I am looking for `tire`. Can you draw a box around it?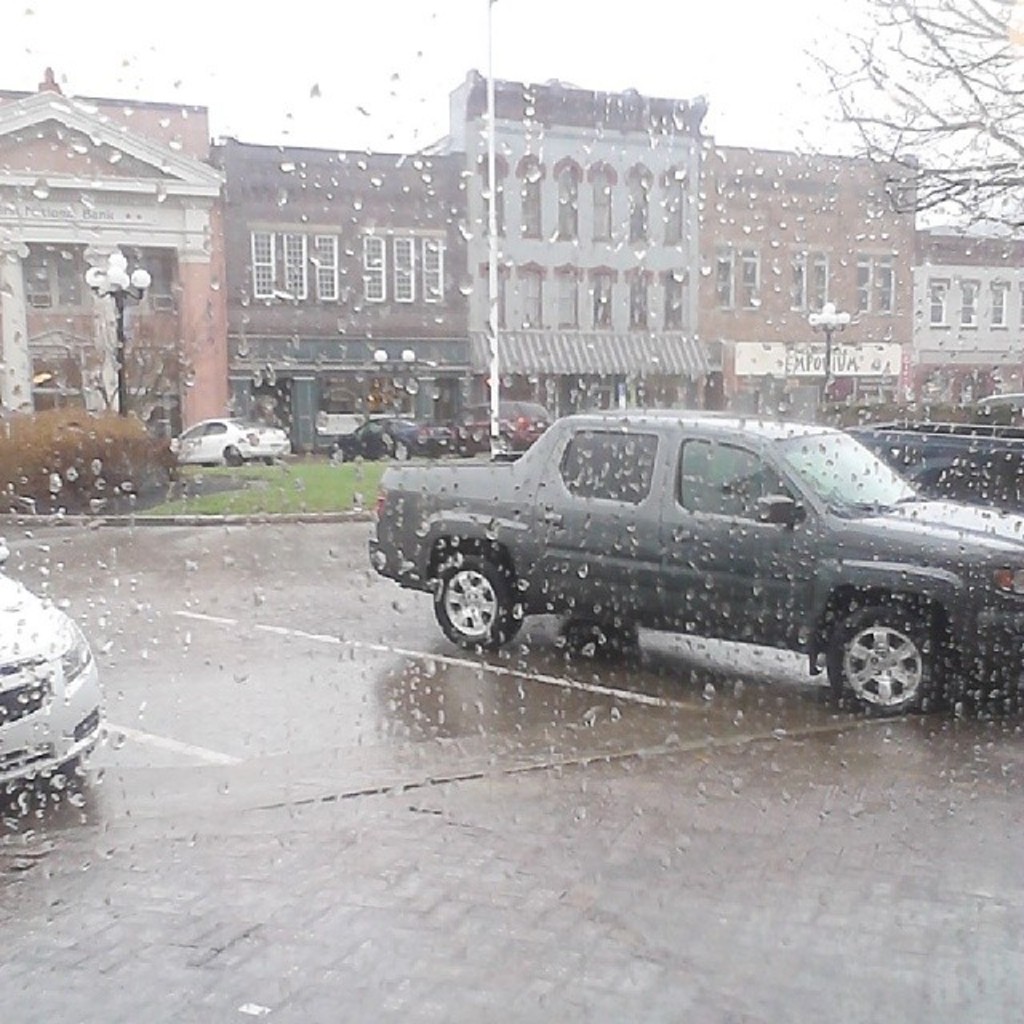
Sure, the bounding box is box(454, 435, 474, 456).
